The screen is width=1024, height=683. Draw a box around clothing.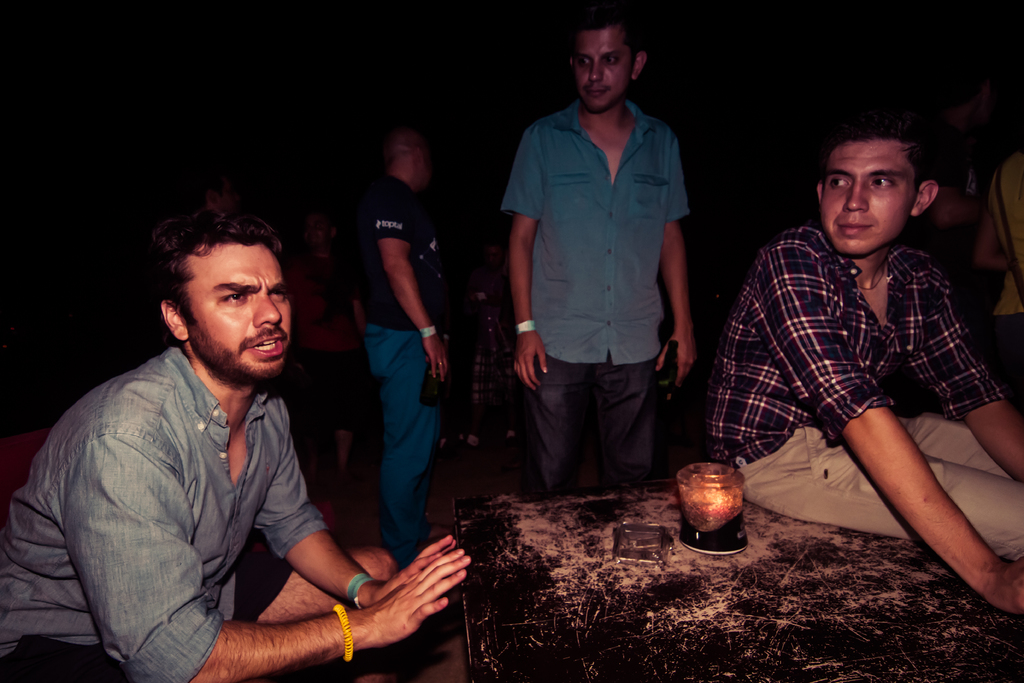
region(707, 217, 1023, 568).
